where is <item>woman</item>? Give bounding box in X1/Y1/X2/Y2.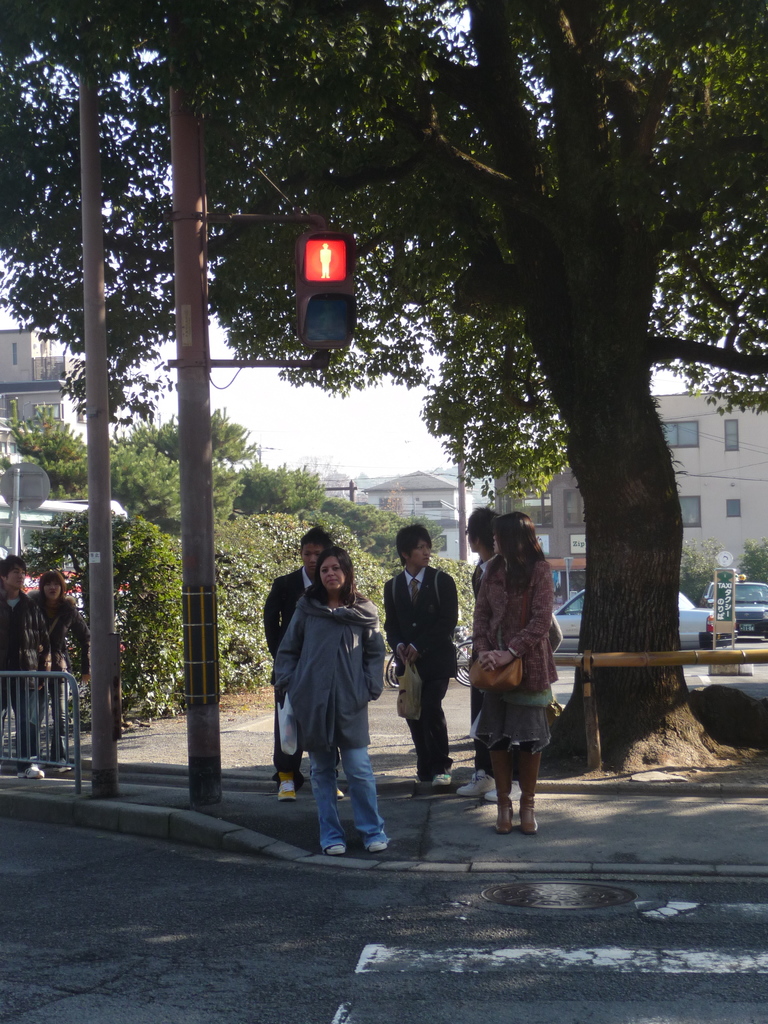
266/543/385/866.
